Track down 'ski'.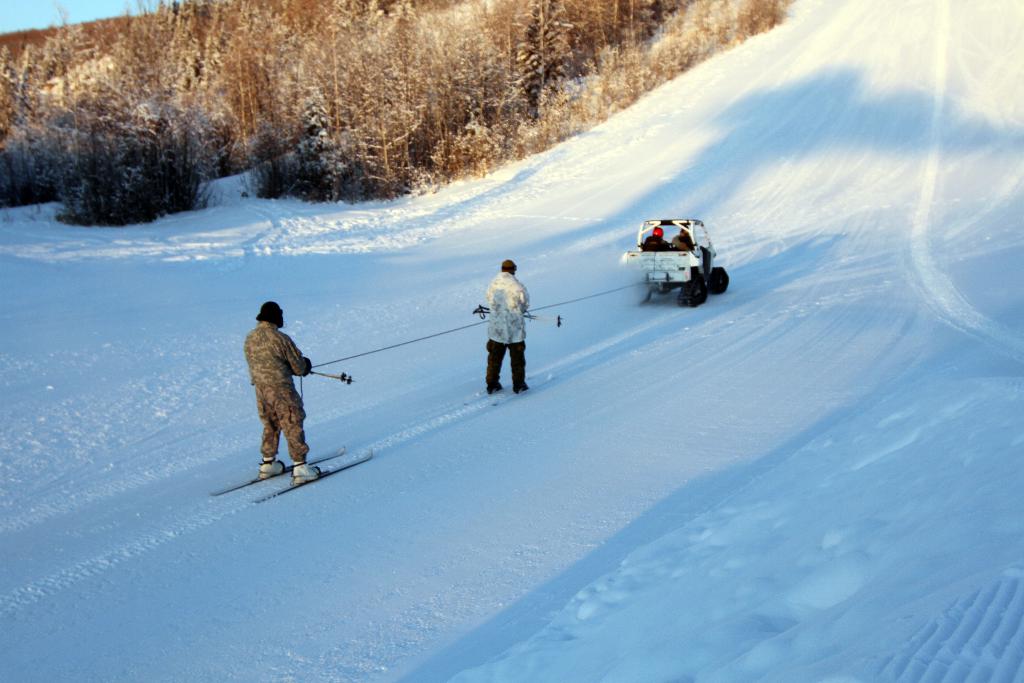
Tracked to <box>237,445,381,521</box>.
